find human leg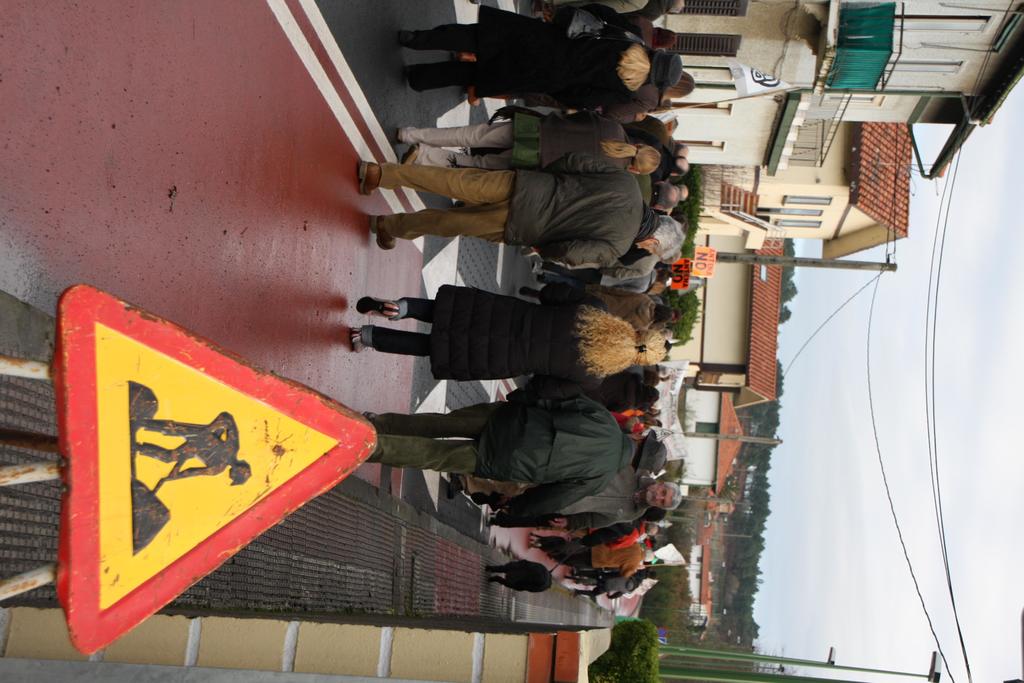
<region>356, 160, 545, 201</region>
